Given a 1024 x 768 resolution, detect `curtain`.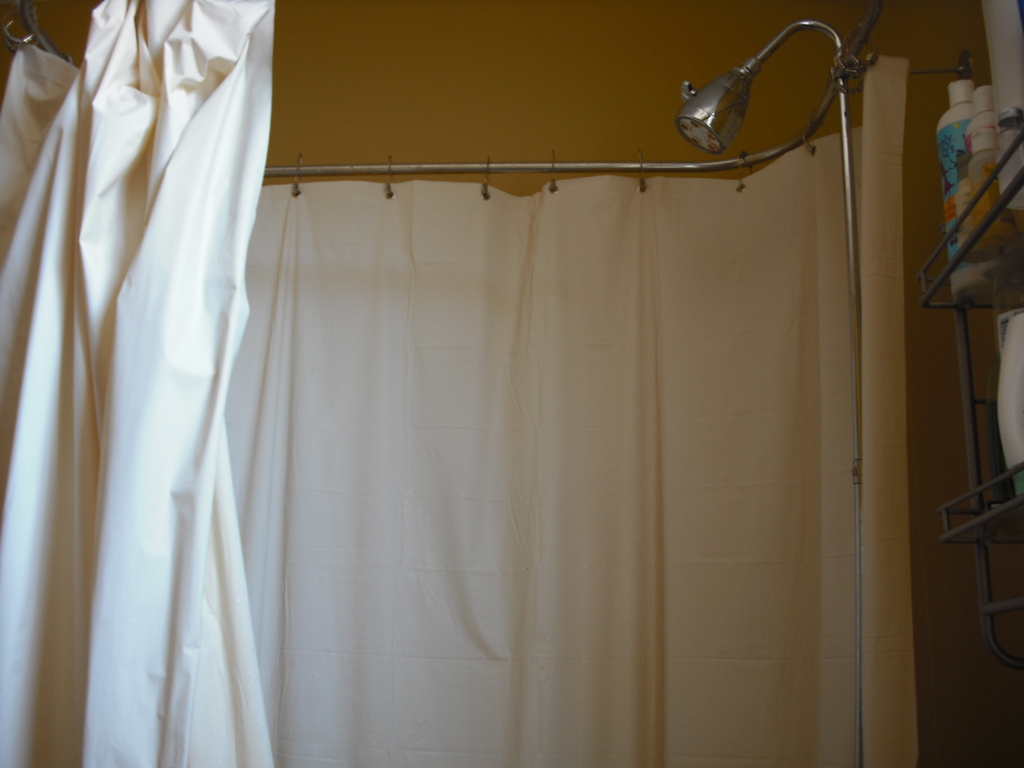
[0, 142, 902, 767].
